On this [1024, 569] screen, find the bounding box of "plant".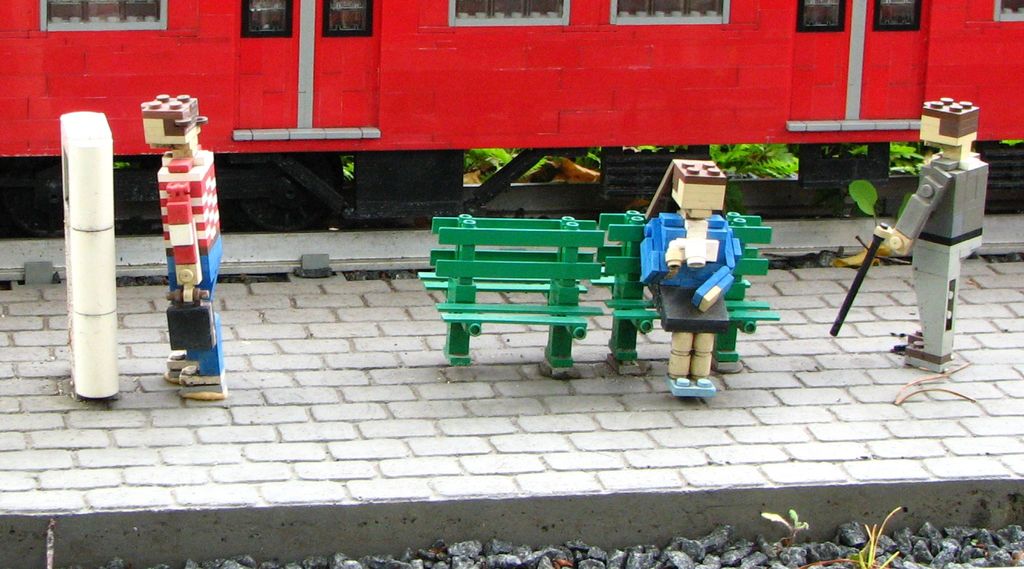
Bounding box: locate(850, 511, 897, 568).
